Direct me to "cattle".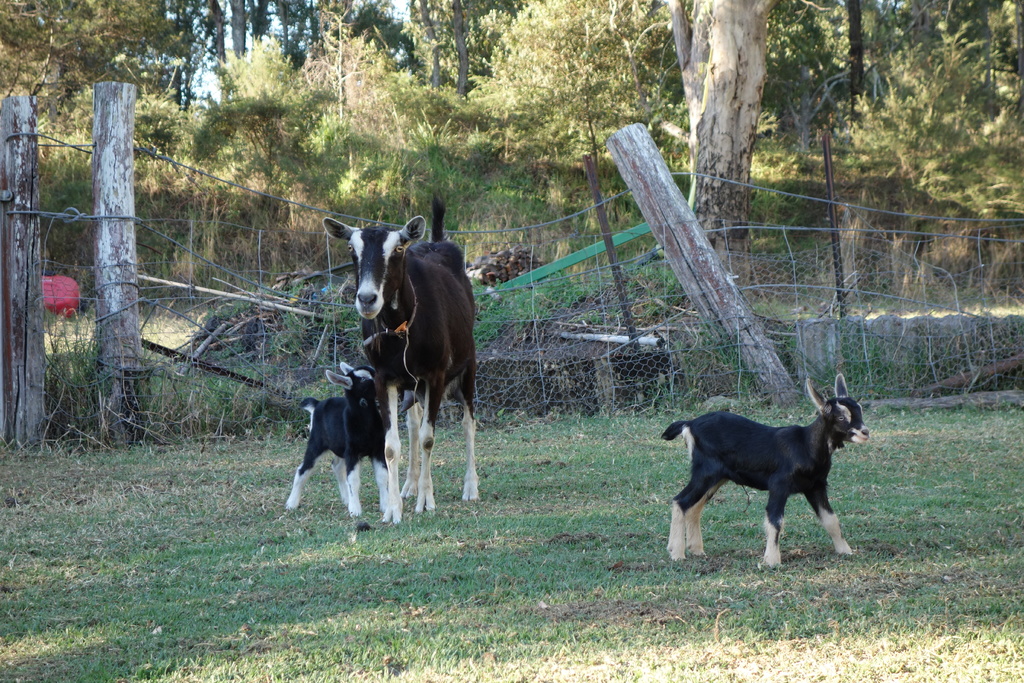
Direction: x1=661 y1=371 x2=874 y2=571.
